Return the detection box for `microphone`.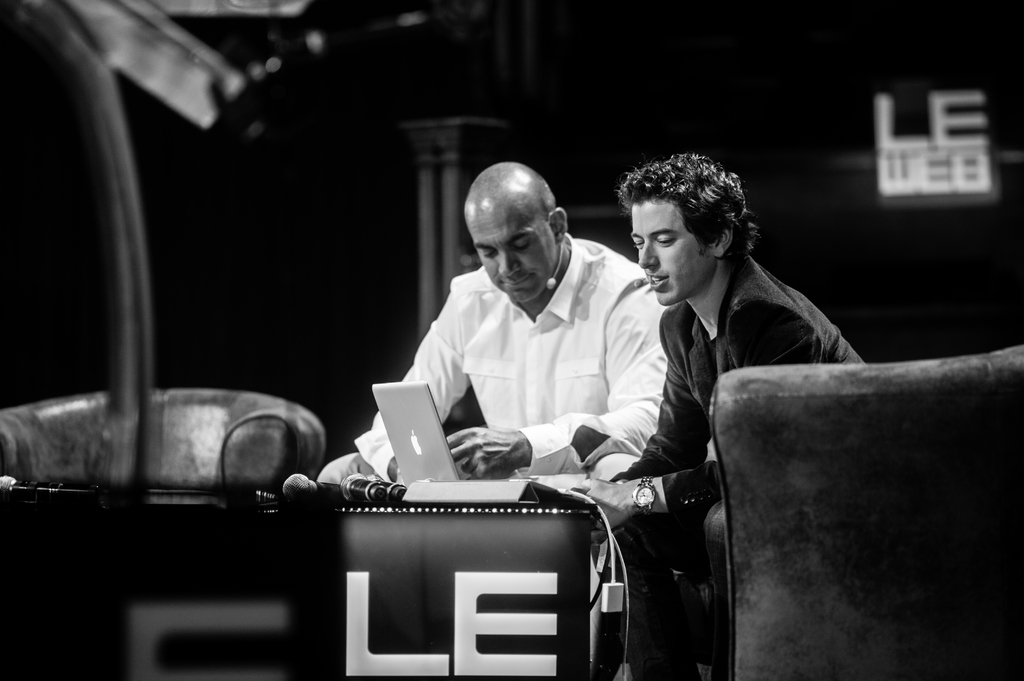
<box>274,462,341,511</box>.
